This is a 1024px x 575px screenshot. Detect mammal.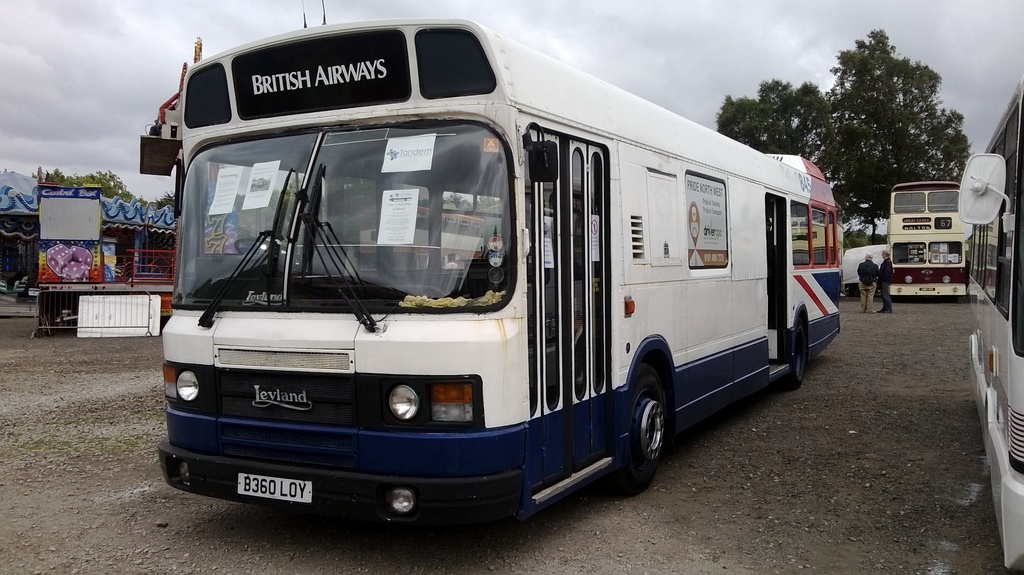
x1=875 y1=241 x2=899 y2=316.
